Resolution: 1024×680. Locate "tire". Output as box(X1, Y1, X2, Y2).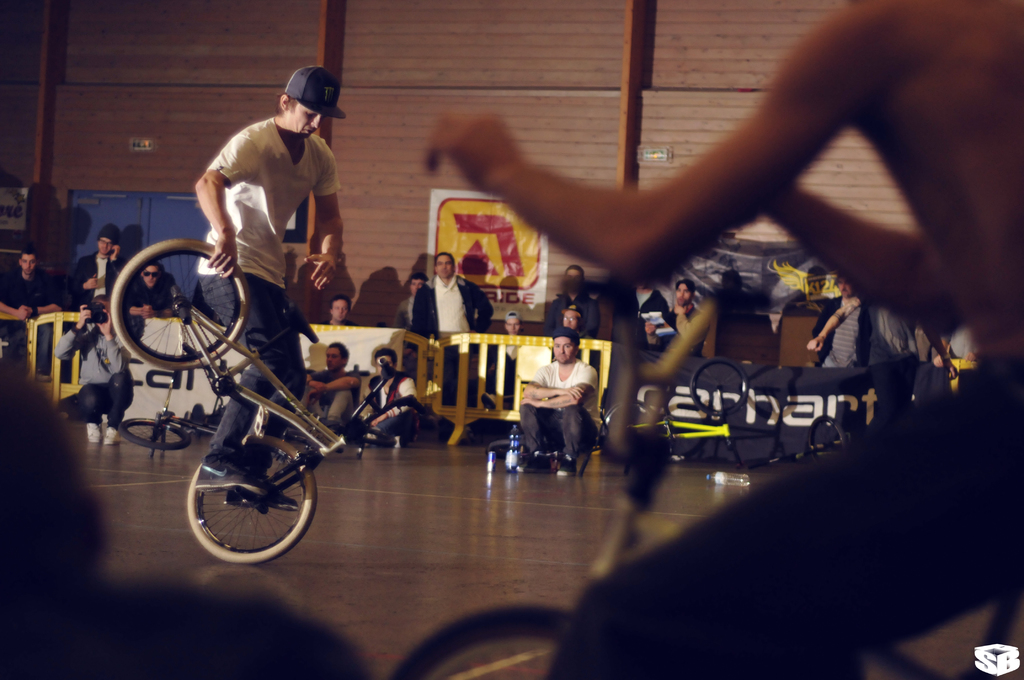
box(688, 353, 749, 418).
